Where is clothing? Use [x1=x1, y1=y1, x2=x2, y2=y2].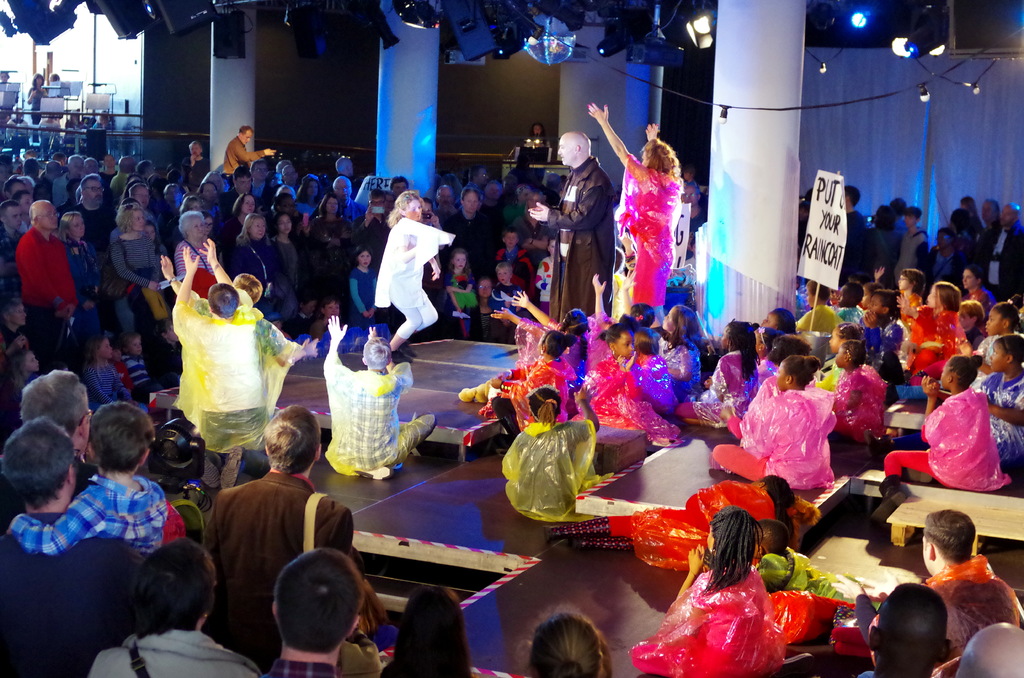
[x1=82, y1=363, x2=119, y2=407].
